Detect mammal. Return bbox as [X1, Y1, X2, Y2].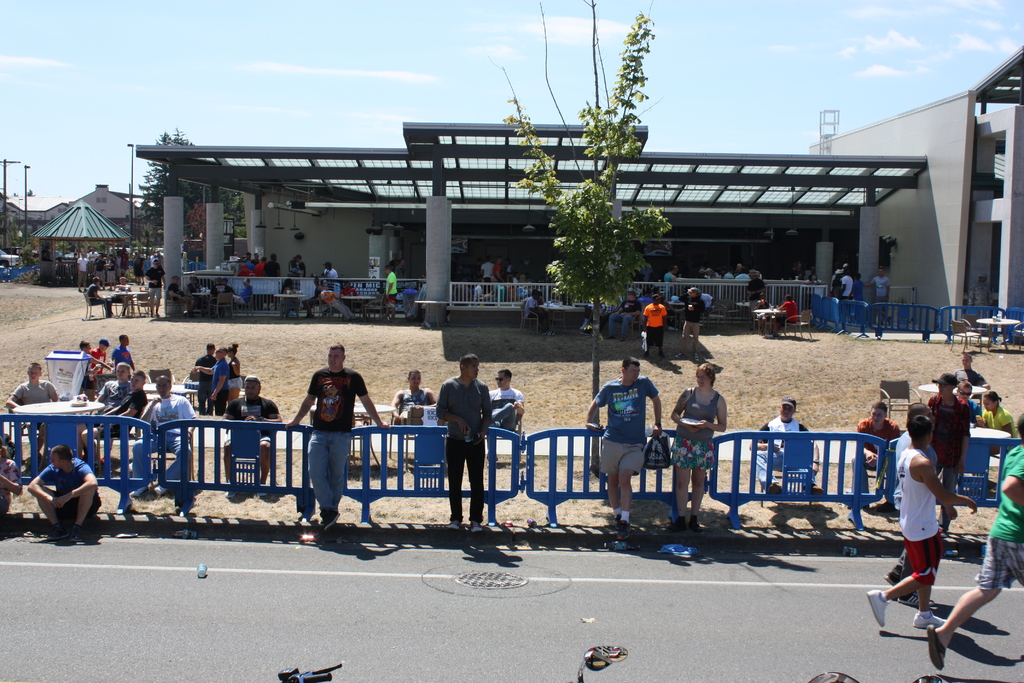
[482, 257, 492, 292].
